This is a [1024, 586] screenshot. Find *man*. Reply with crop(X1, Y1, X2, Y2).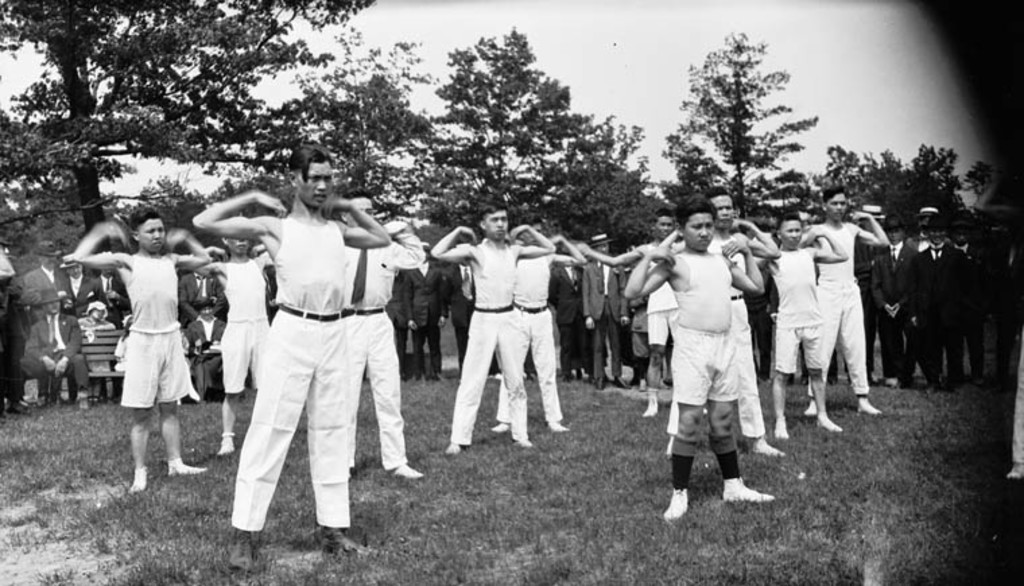
crop(800, 189, 891, 423).
